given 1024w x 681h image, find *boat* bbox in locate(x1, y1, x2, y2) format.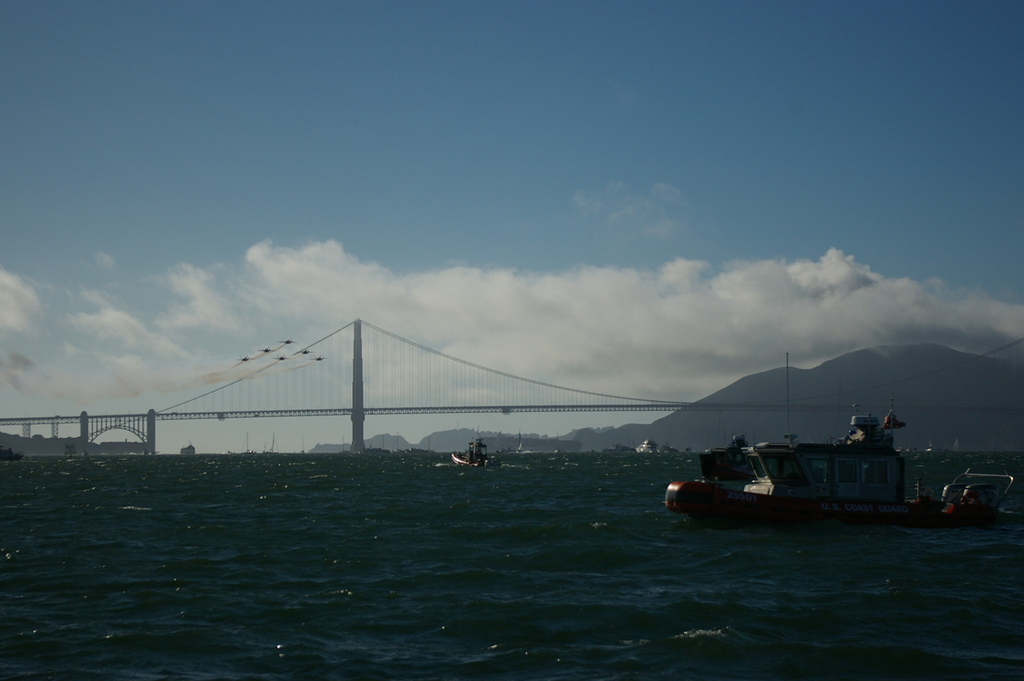
locate(640, 404, 992, 543).
